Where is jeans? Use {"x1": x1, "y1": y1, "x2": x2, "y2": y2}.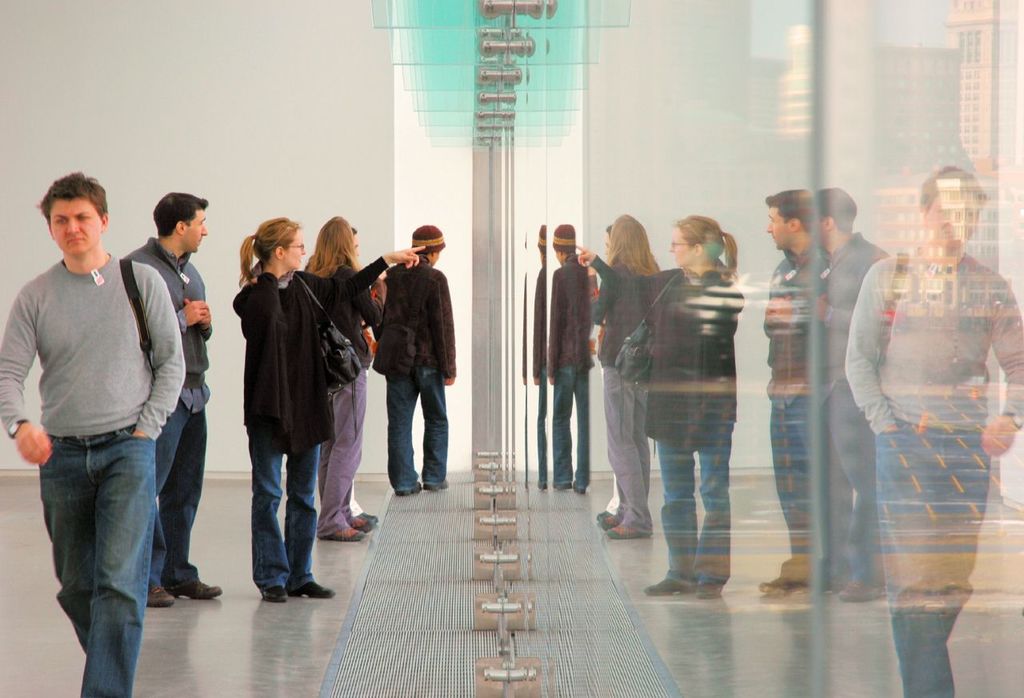
{"x1": 152, "y1": 396, "x2": 207, "y2": 578}.
